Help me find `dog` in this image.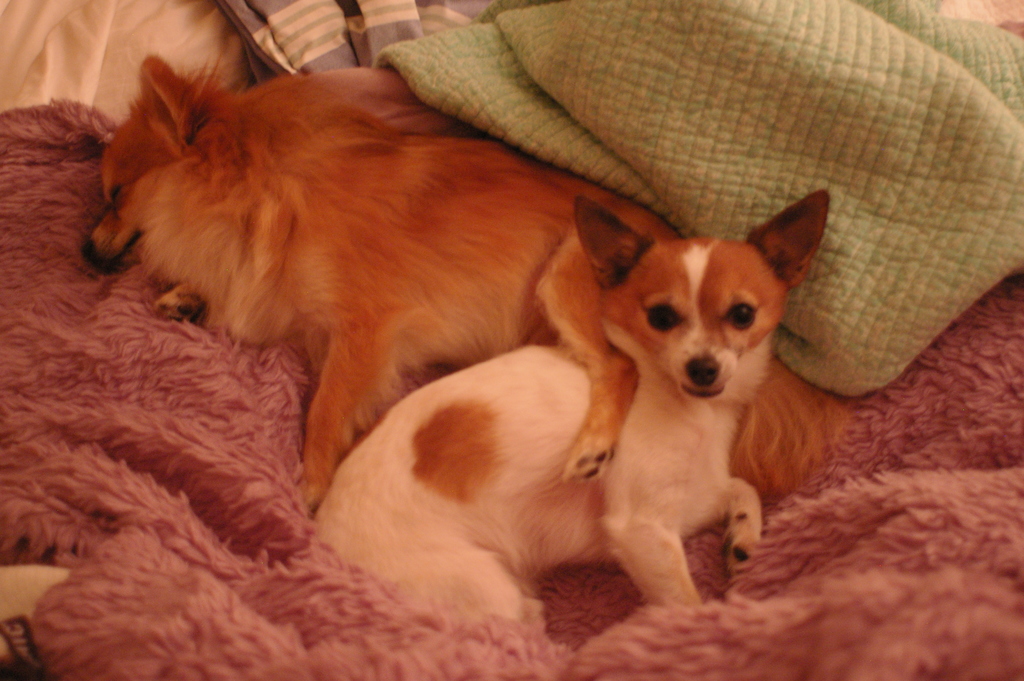
Found it: select_region(315, 188, 831, 639).
